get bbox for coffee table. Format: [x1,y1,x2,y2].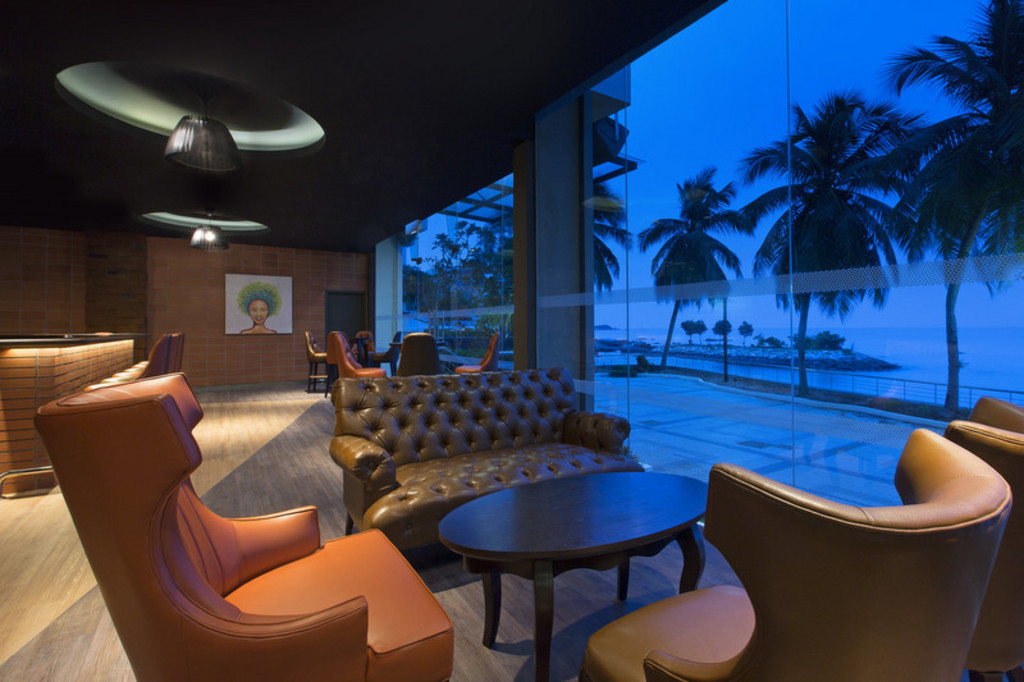
[419,466,744,677].
